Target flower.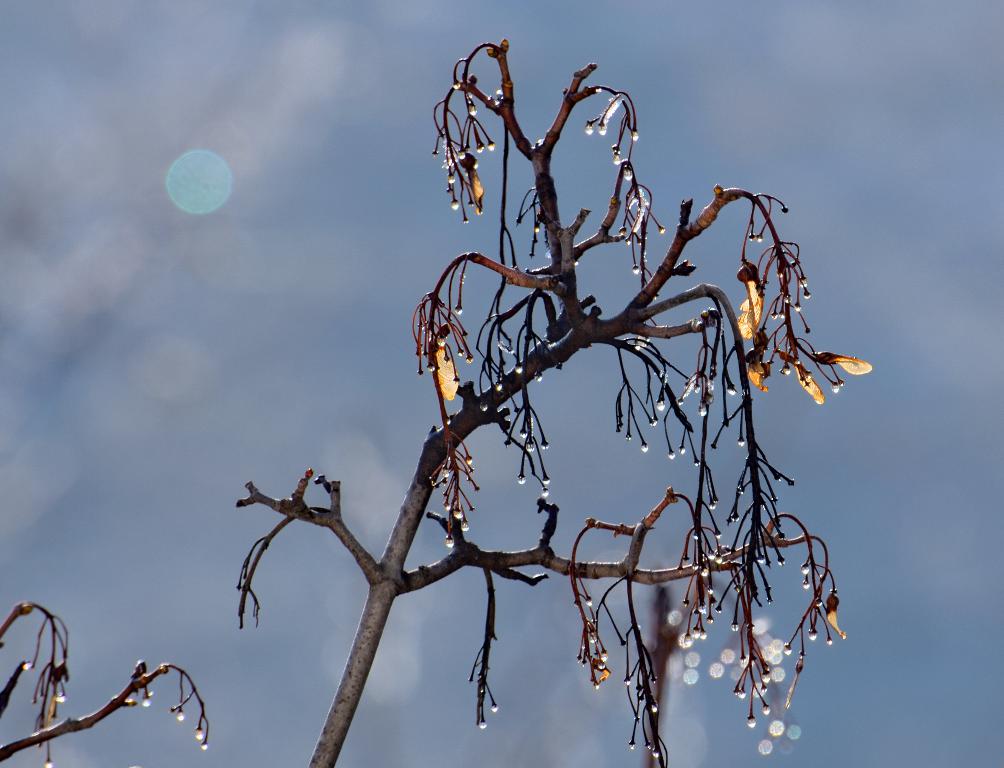
Target region: detection(457, 151, 484, 214).
